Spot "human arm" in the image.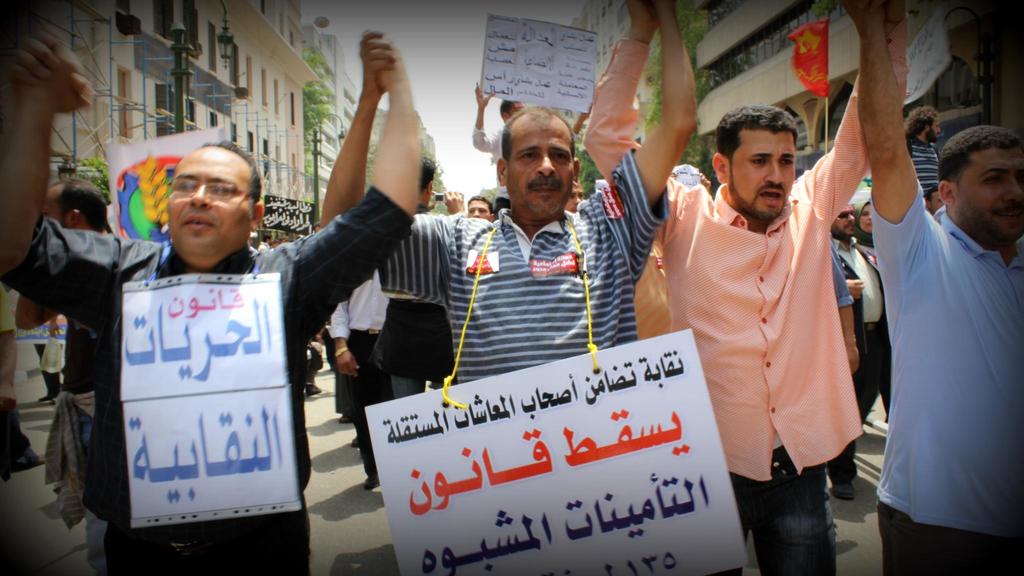
"human arm" found at rect(833, 255, 862, 370).
